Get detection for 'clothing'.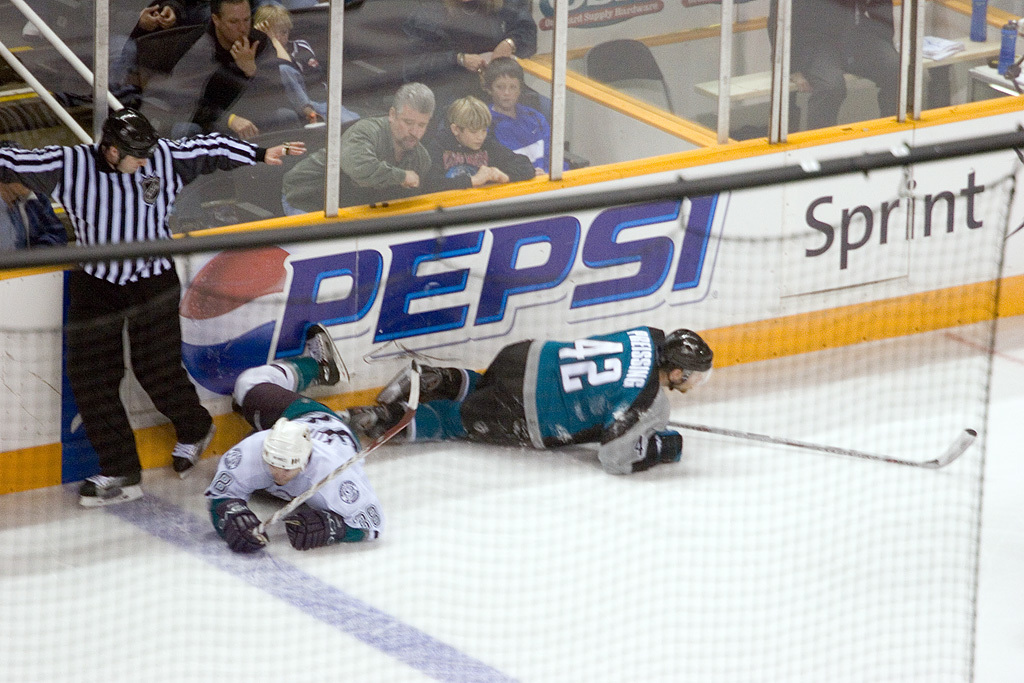
Detection: [left=487, top=101, right=555, bottom=179].
